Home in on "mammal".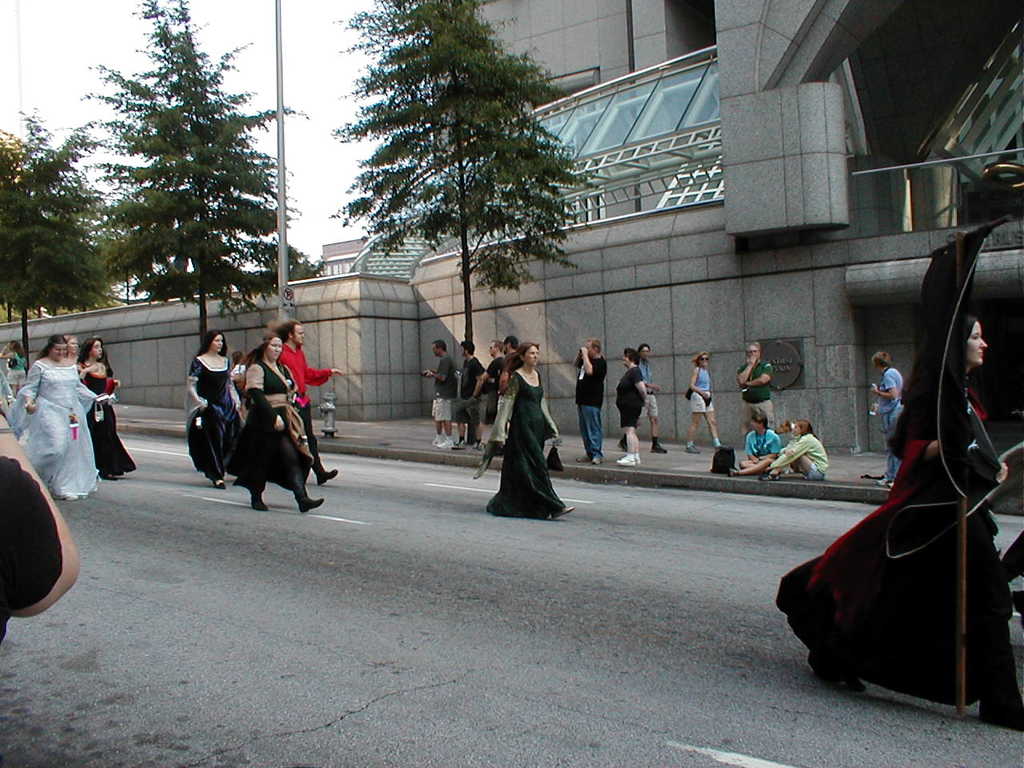
Homed in at left=727, top=411, right=777, bottom=478.
